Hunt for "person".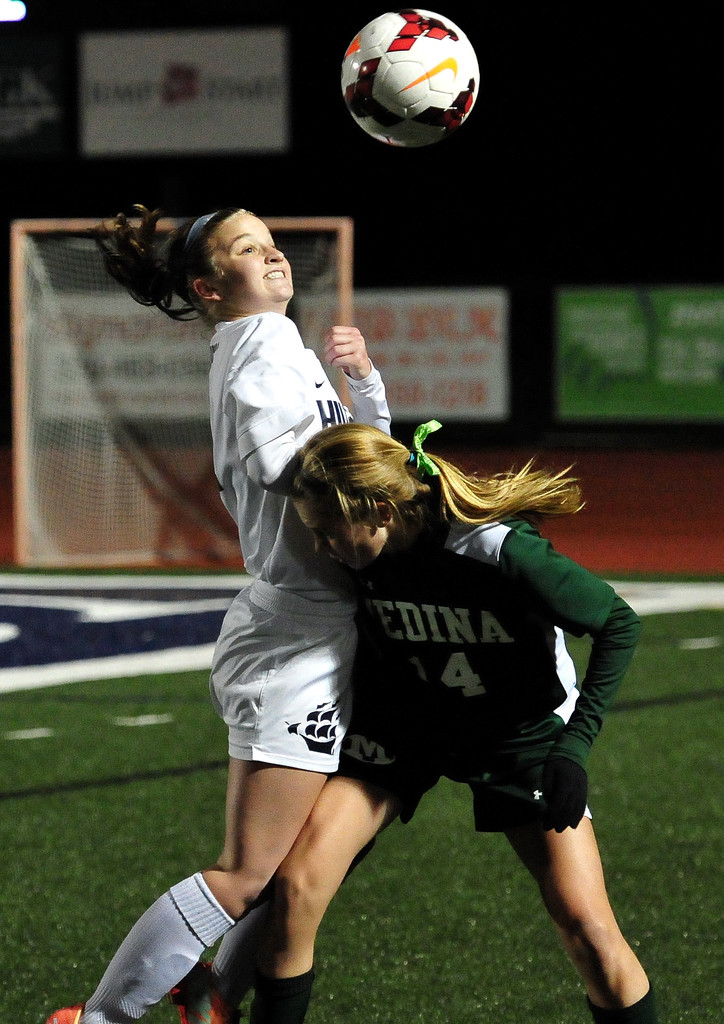
Hunted down at box=[40, 200, 393, 1023].
